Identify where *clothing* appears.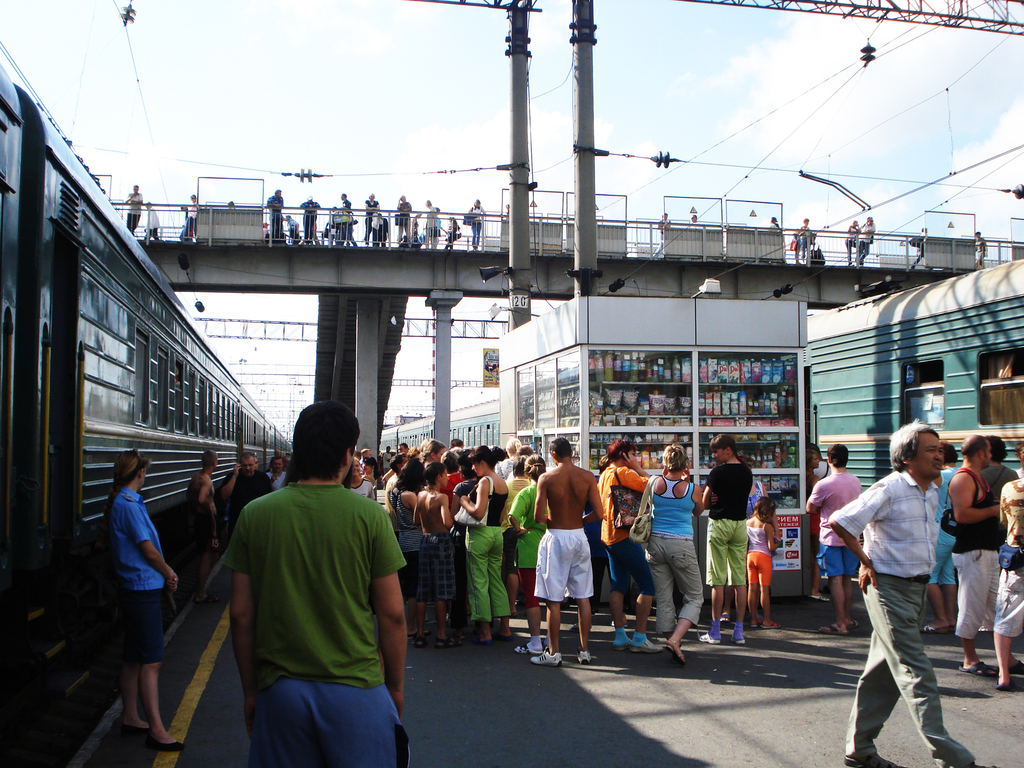
Appears at [x1=230, y1=467, x2=408, y2=767].
